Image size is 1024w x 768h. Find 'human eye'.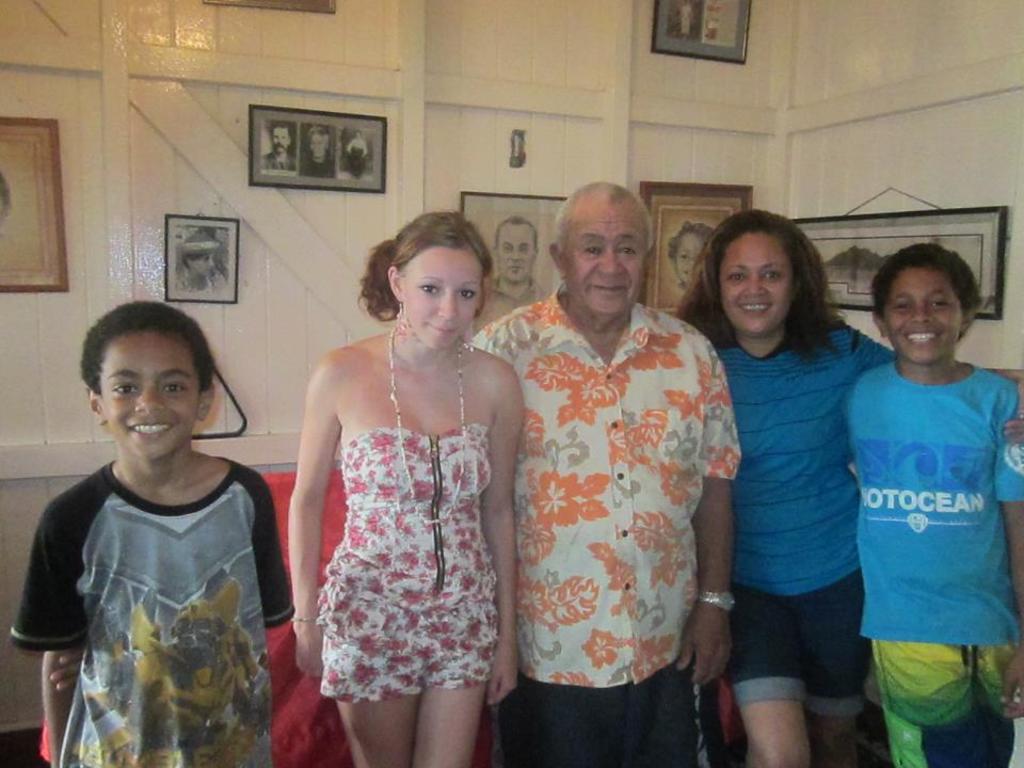
bbox=(730, 269, 750, 287).
